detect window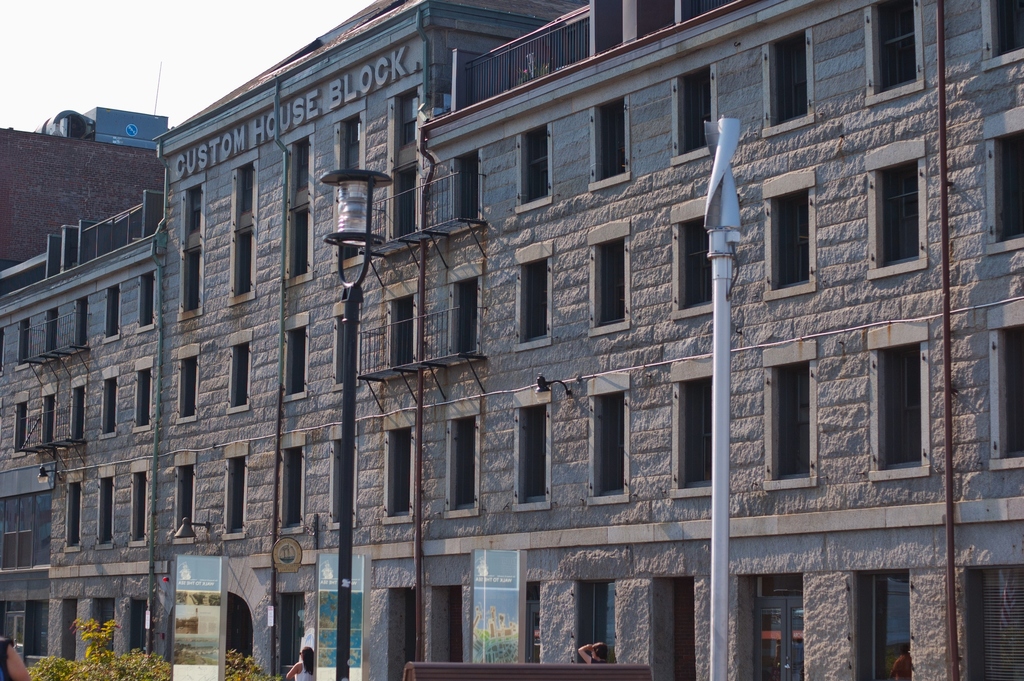
<region>224, 151, 266, 299</region>
